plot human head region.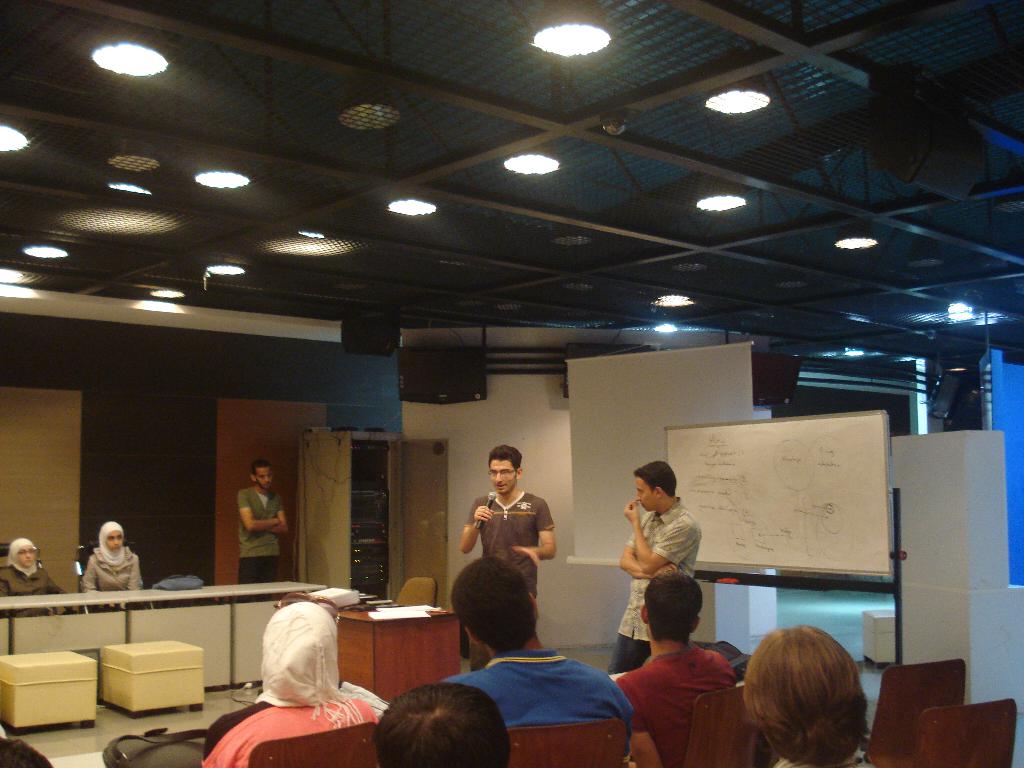
Plotted at [449,575,550,656].
